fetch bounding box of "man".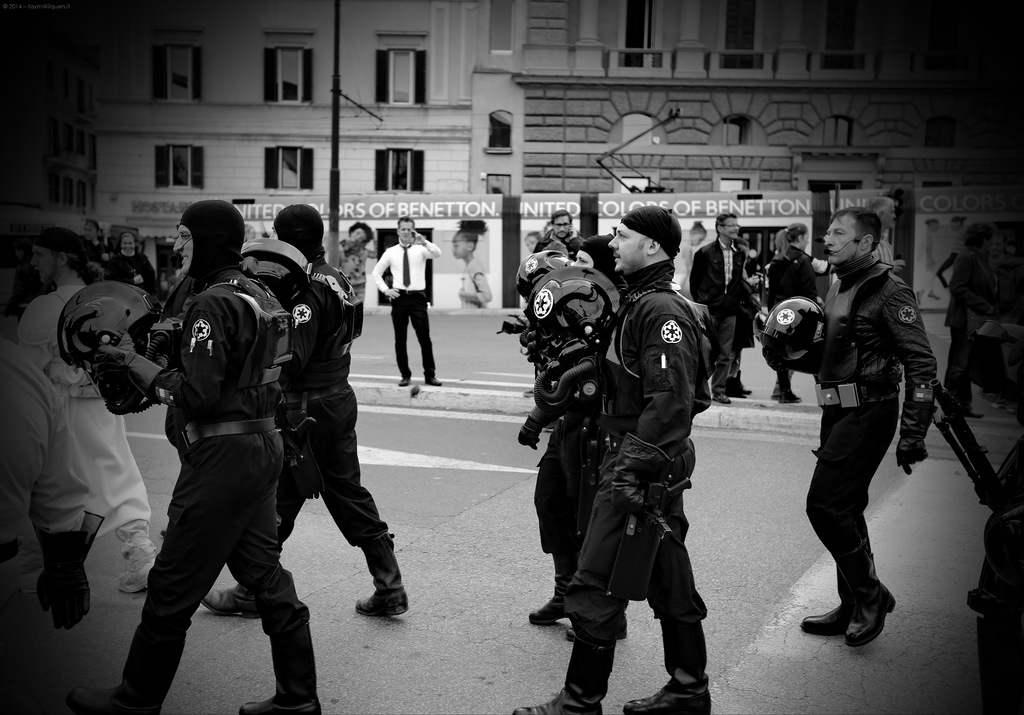
Bbox: bbox=[968, 432, 1023, 714].
